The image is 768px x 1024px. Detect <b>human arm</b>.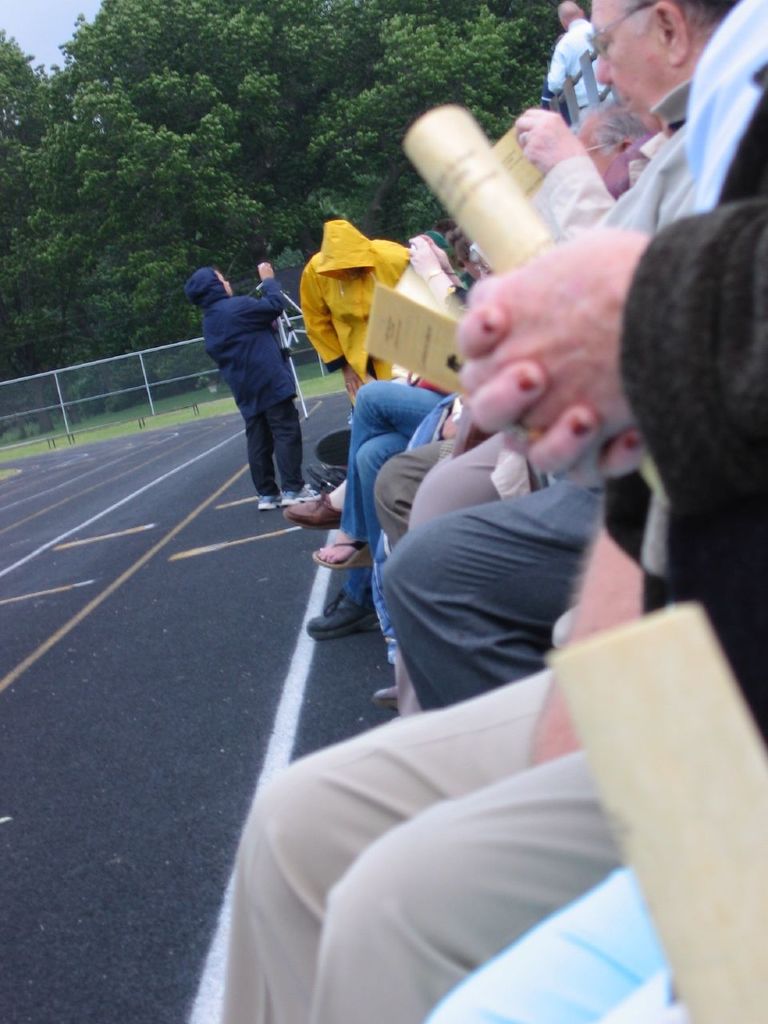
Detection: select_region(298, 255, 359, 399).
